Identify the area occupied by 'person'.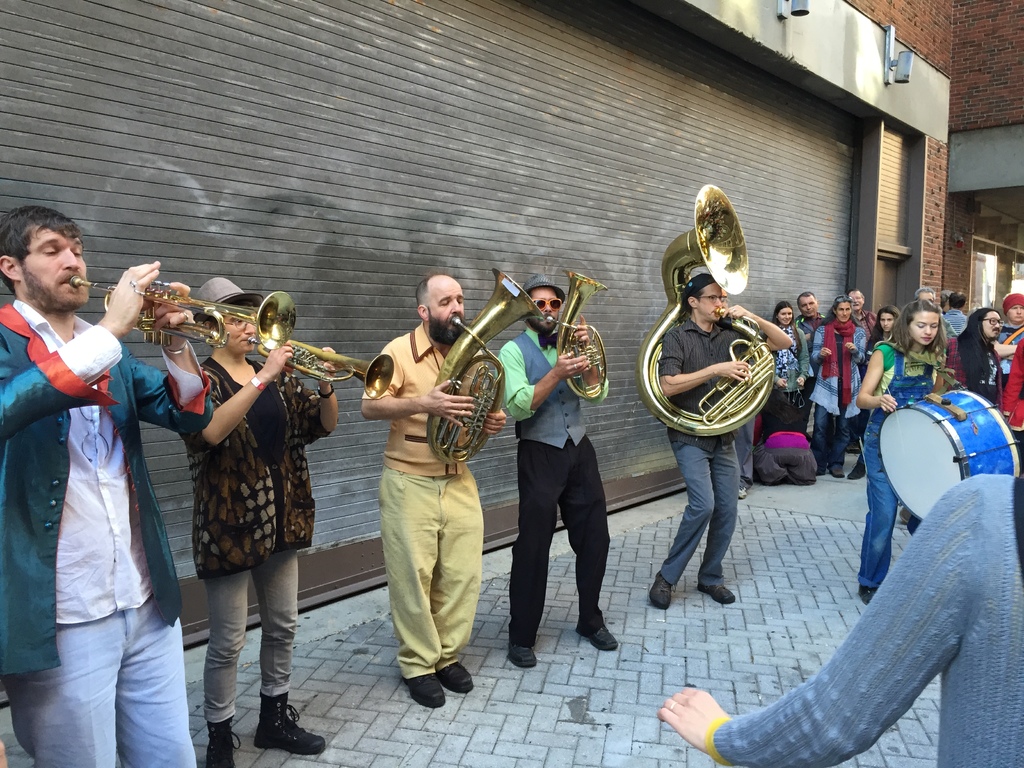
Area: [492,271,618,668].
